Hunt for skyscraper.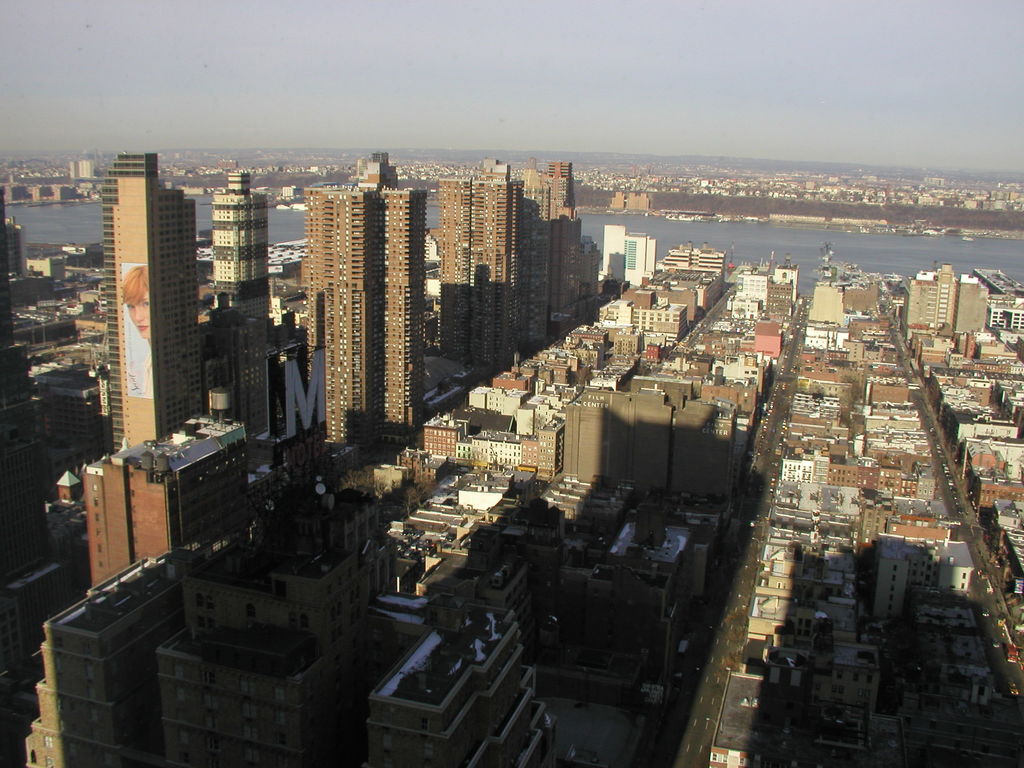
Hunted down at region(212, 167, 270, 456).
